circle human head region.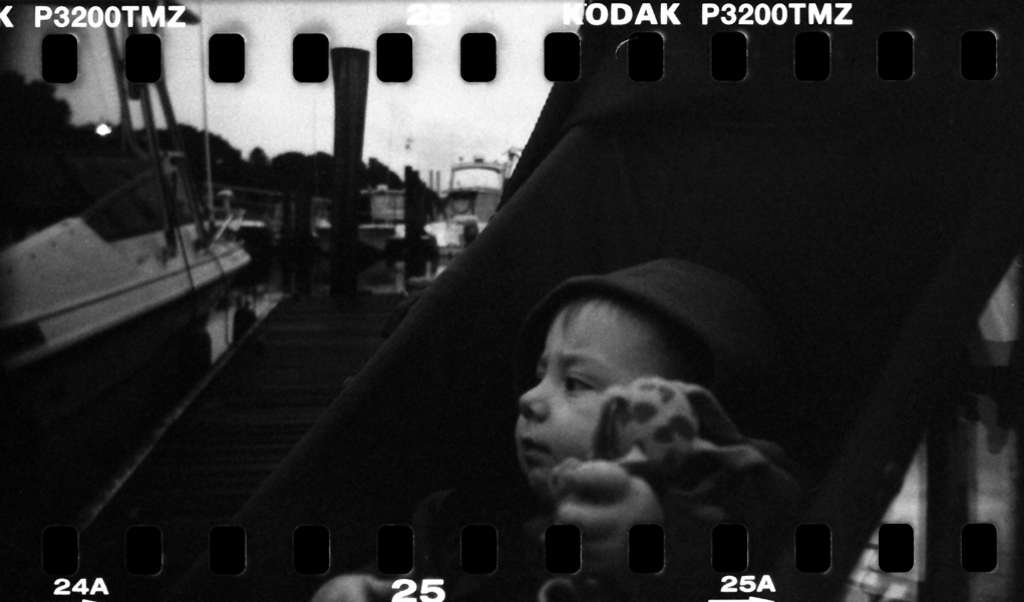
Region: 510,253,792,529.
